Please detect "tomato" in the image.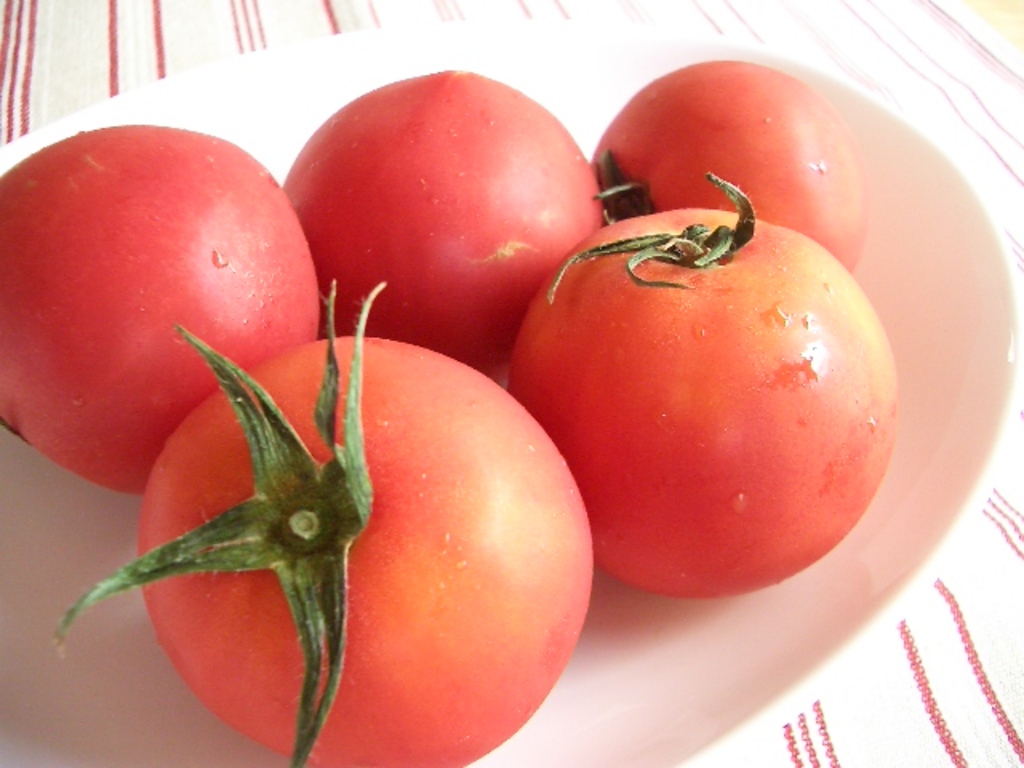
x1=278, y1=62, x2=605, y2=373.
